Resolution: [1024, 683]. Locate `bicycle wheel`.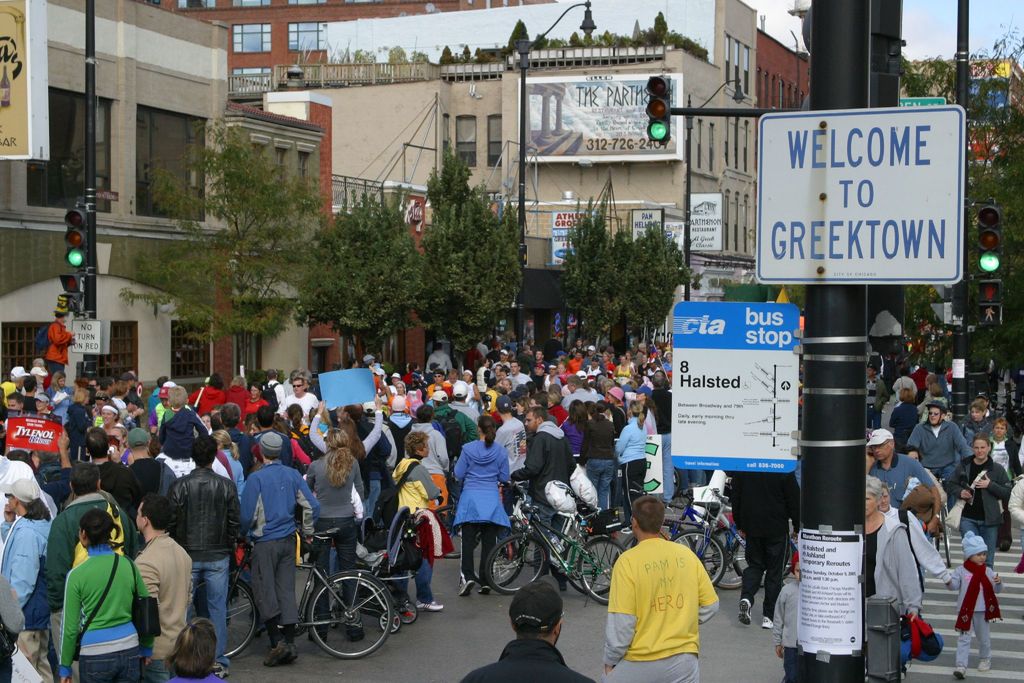
left=669, top=524, right=726, bottom=588.
